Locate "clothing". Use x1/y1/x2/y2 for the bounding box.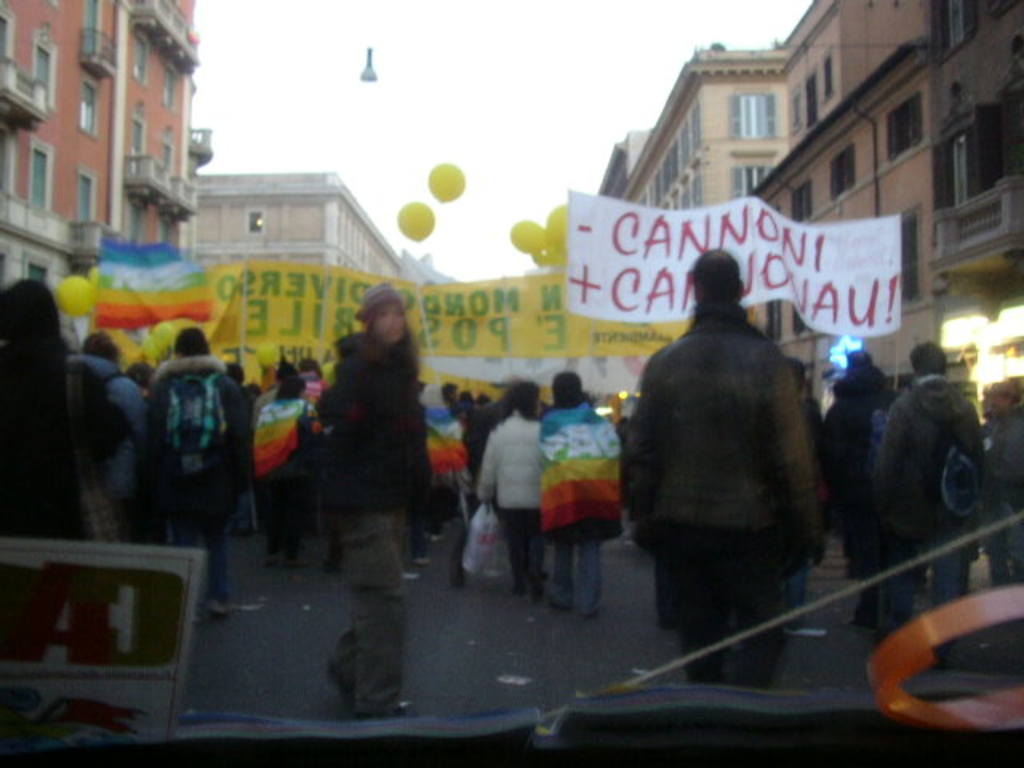
133/344/262/594.
